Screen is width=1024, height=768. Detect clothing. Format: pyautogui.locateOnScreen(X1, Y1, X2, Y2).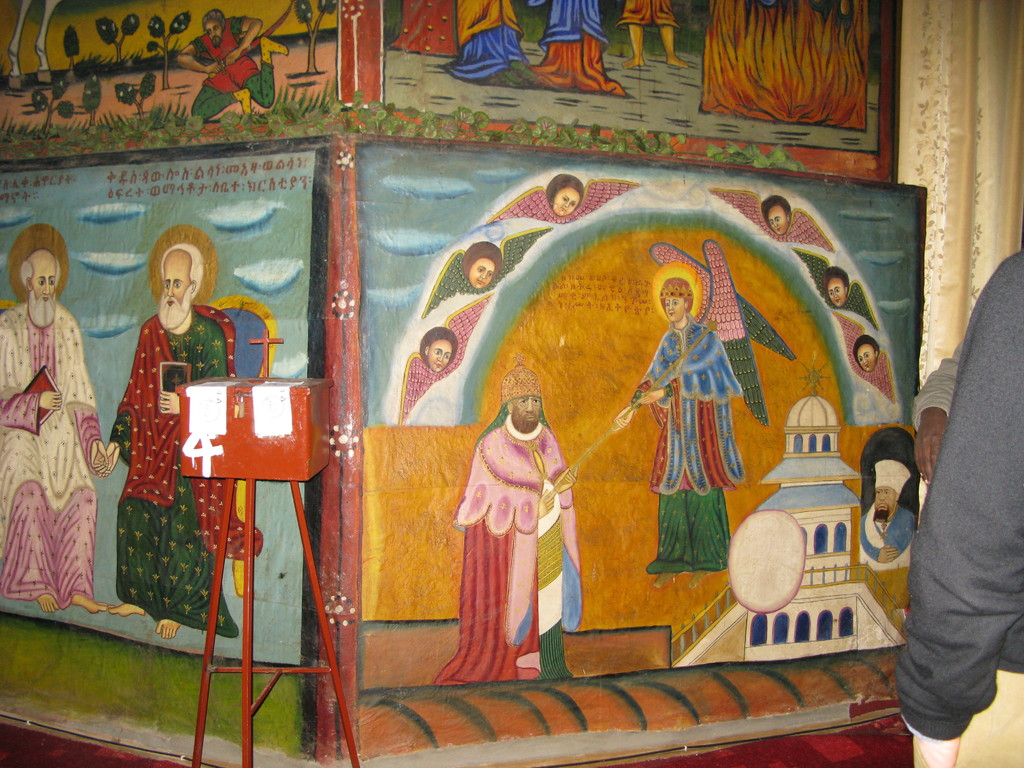
pyautogui.locateOnScreen(107, 316, 236, 641).
